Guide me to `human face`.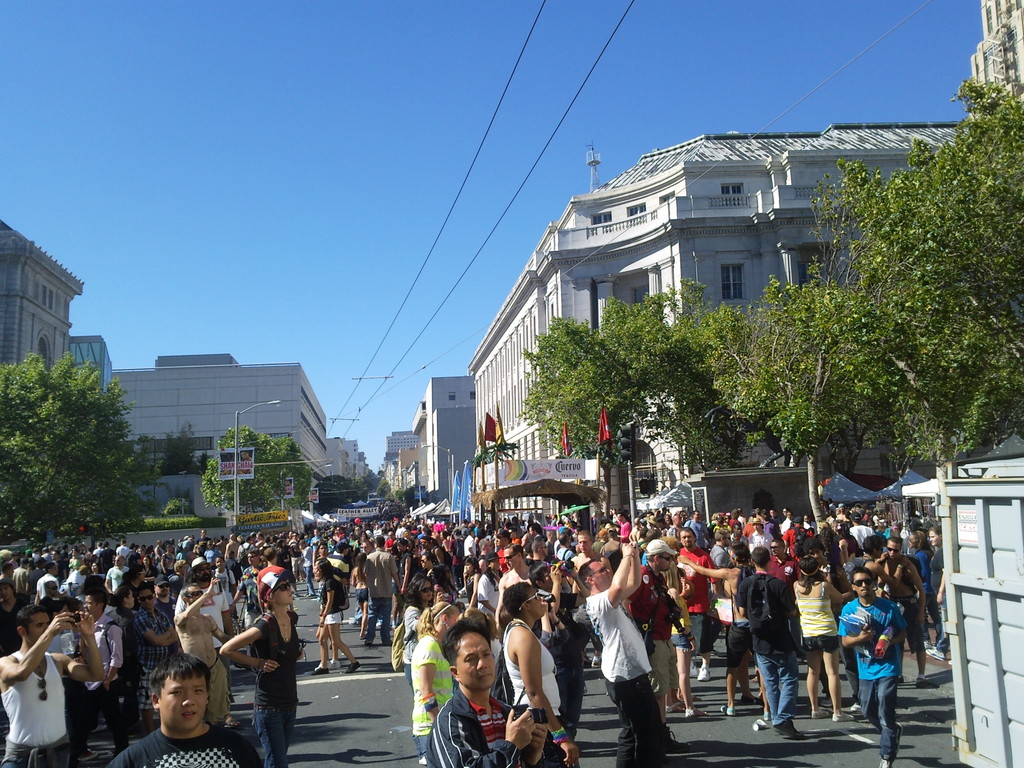
Guidance: crop(888, 542, 898, 553).
